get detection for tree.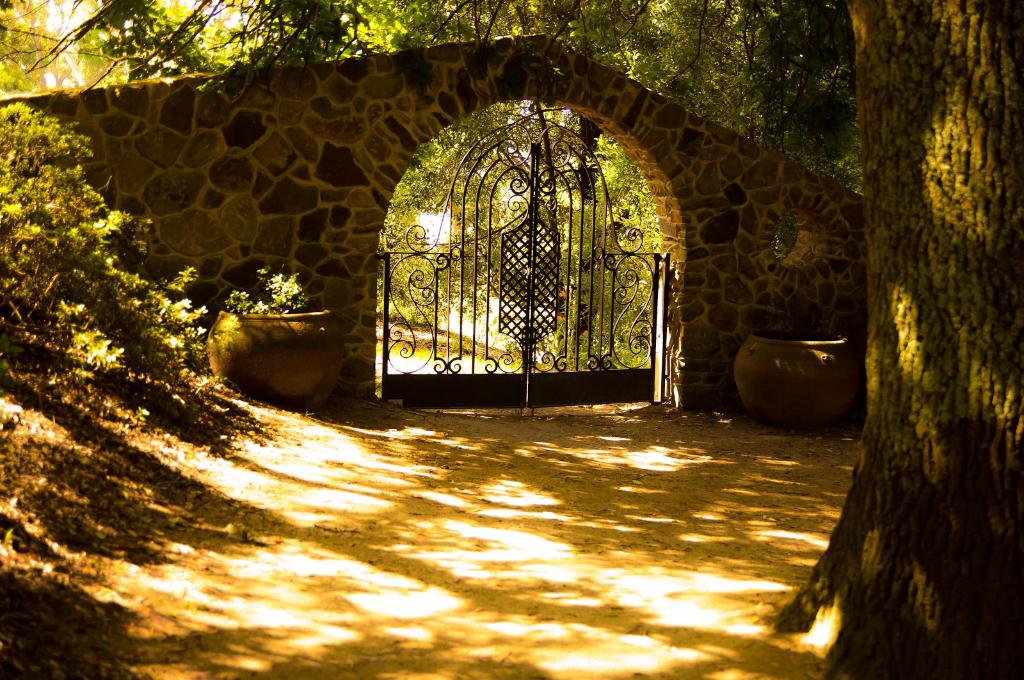
Detection: region(0, 86, 237, 444).
